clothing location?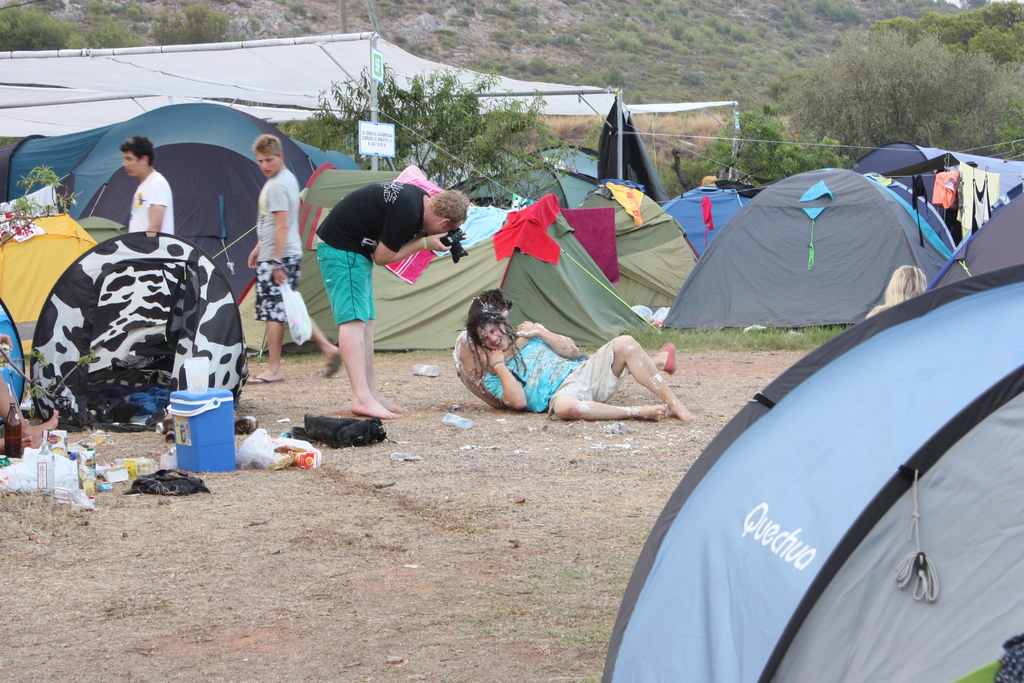
l=107, t=165, r=177, b=243
